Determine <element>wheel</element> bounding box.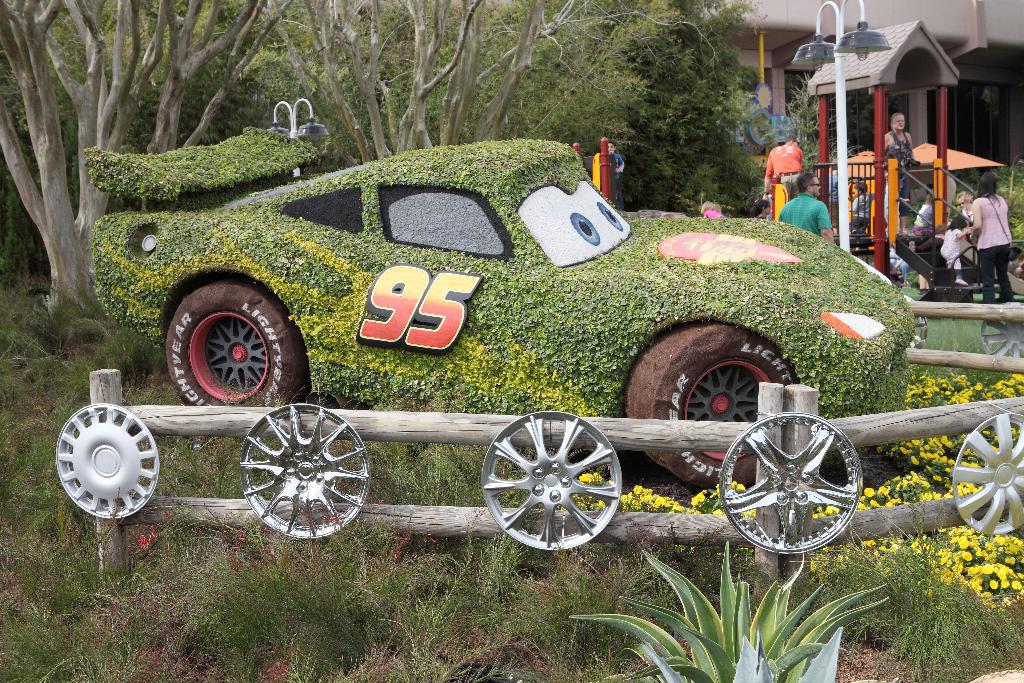
Determined: (x1=905, y1=293, x2=925, y2=349).
